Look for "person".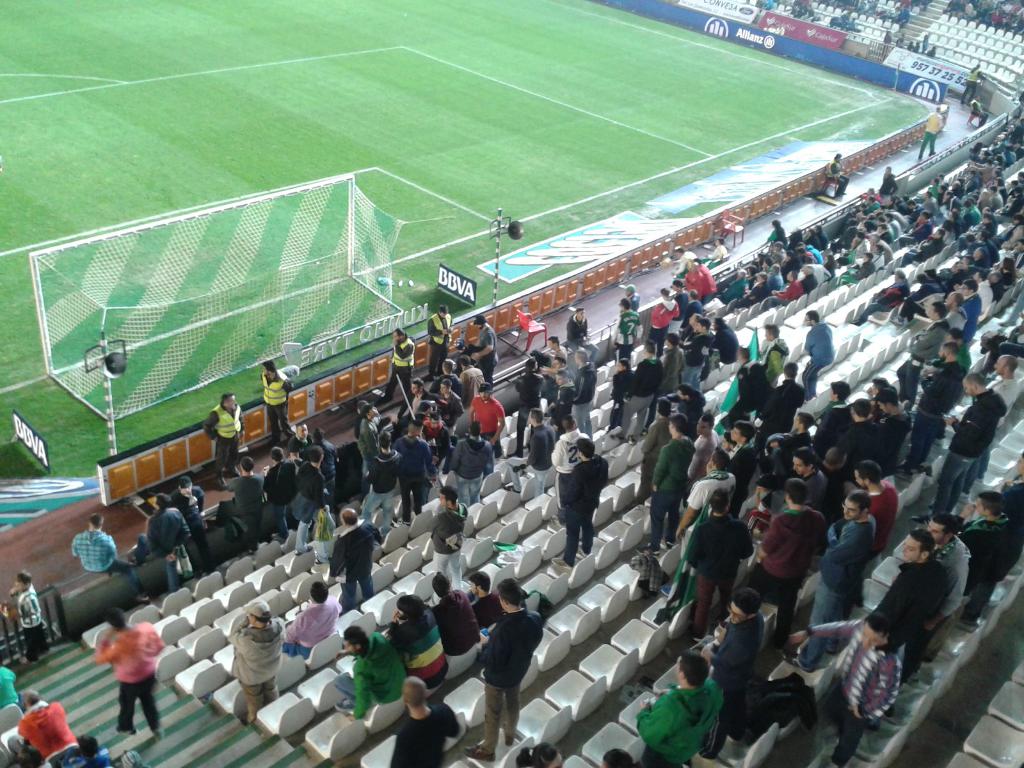
Found: locate(848, 454, 901, 558).
